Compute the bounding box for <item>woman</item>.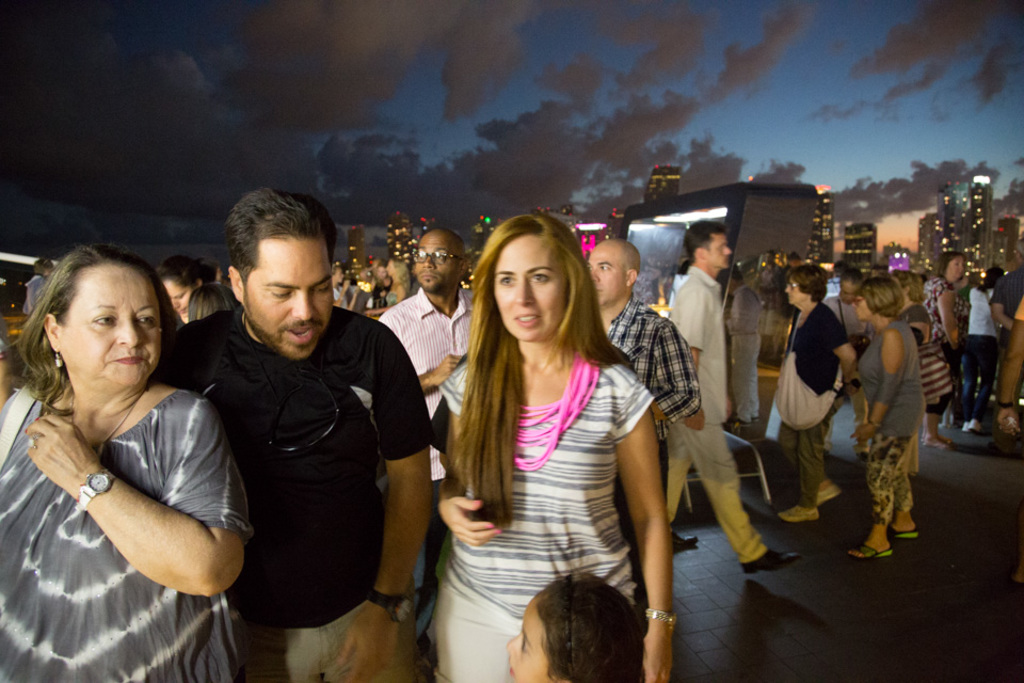
774:264:857:526.
